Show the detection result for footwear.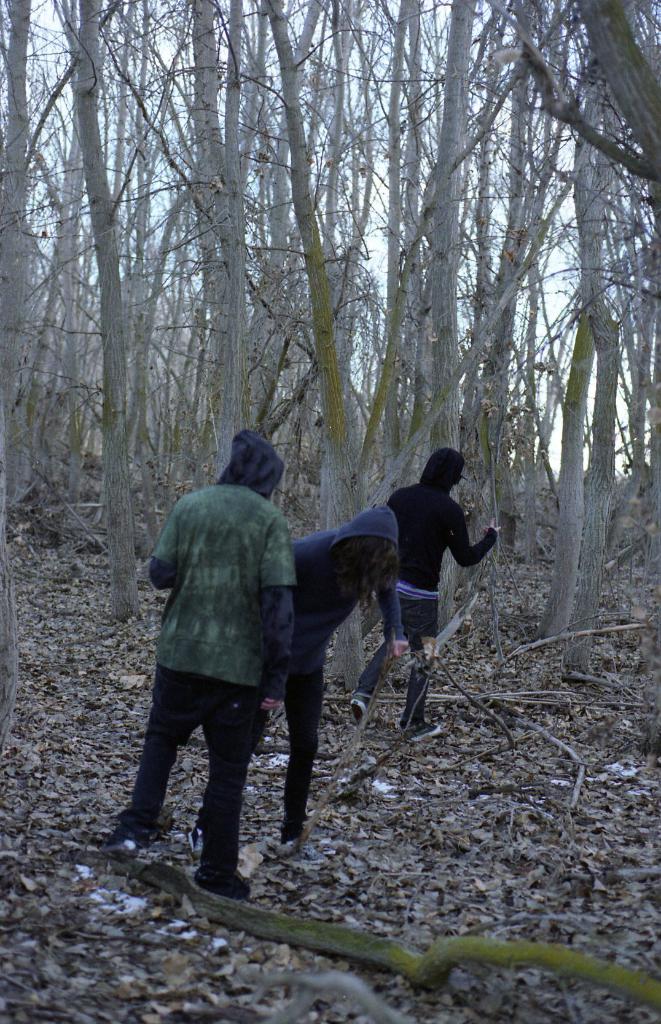
{"left": 97, "top": 818, "right": 133, "bottom": 861}.
